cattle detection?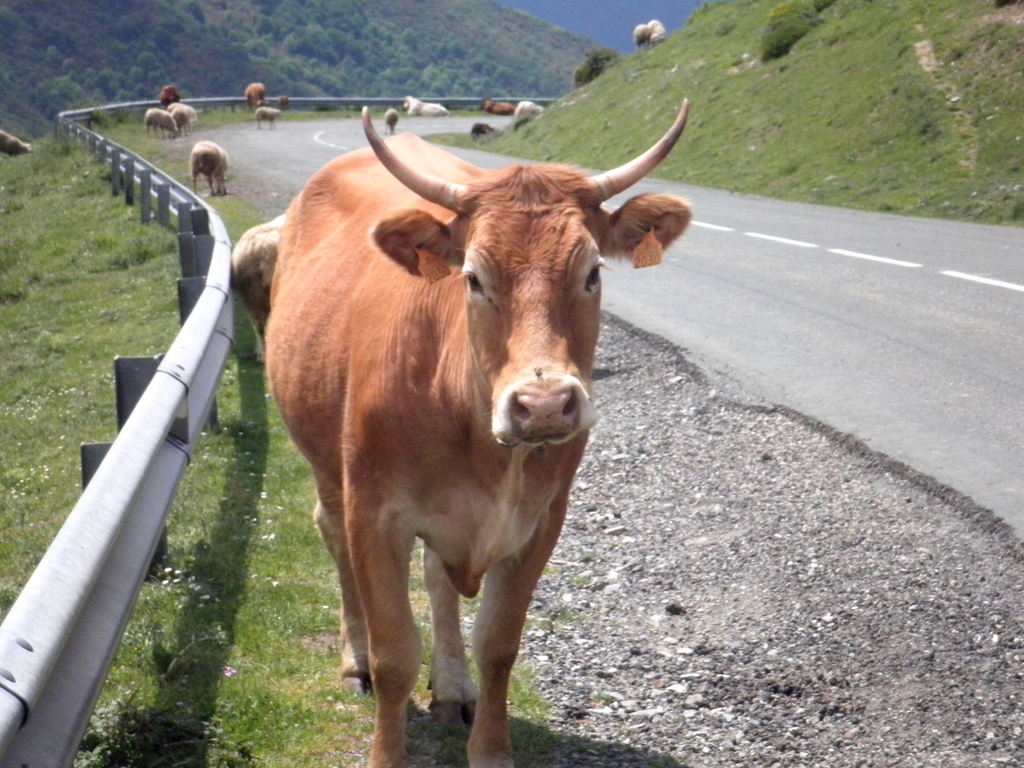
[191,138,236,195]
